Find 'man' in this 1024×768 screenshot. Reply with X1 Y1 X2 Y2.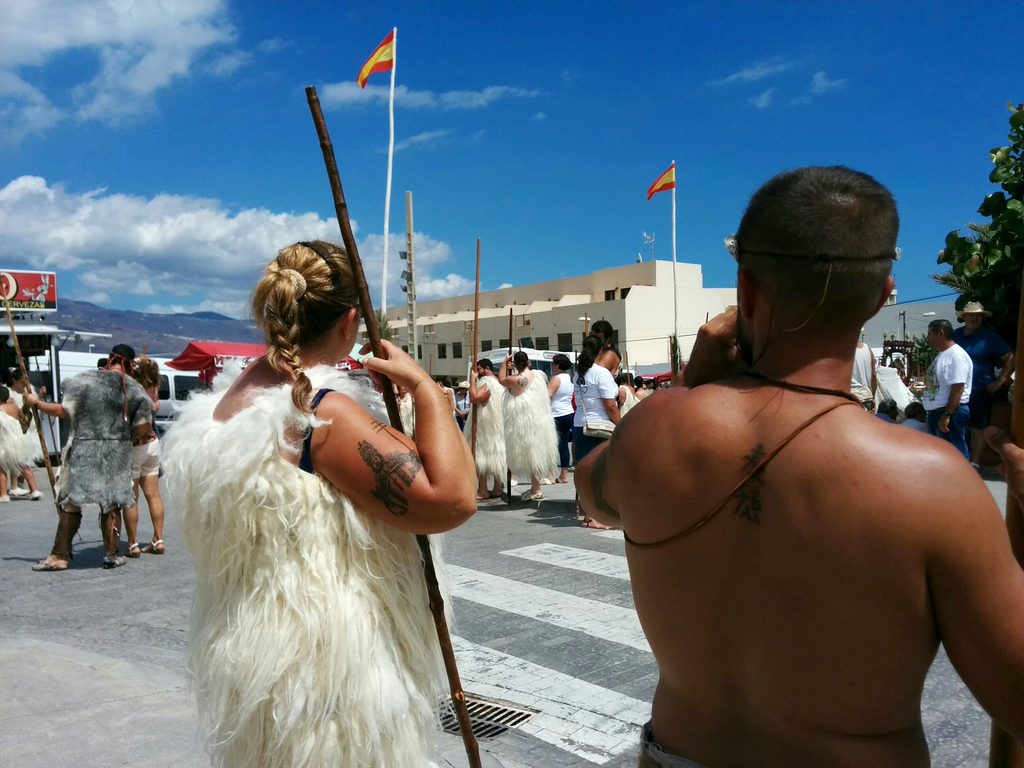
468 362 506 499.
